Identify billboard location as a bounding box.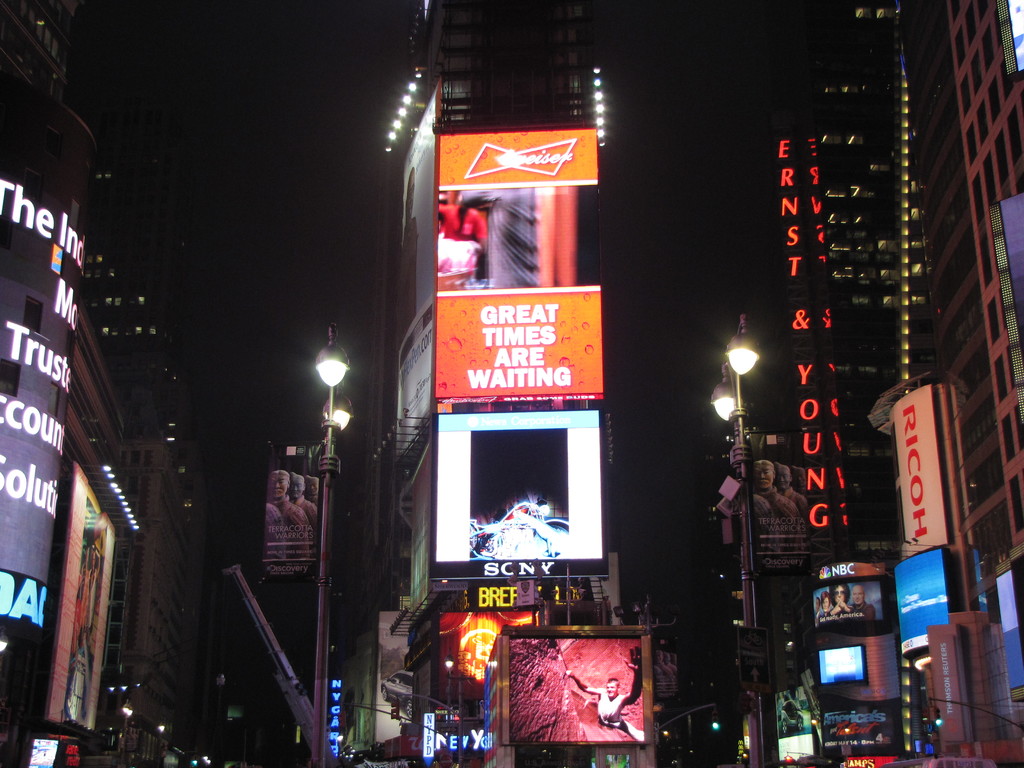
x1=433, y1=405, x2=614, y2=582.
